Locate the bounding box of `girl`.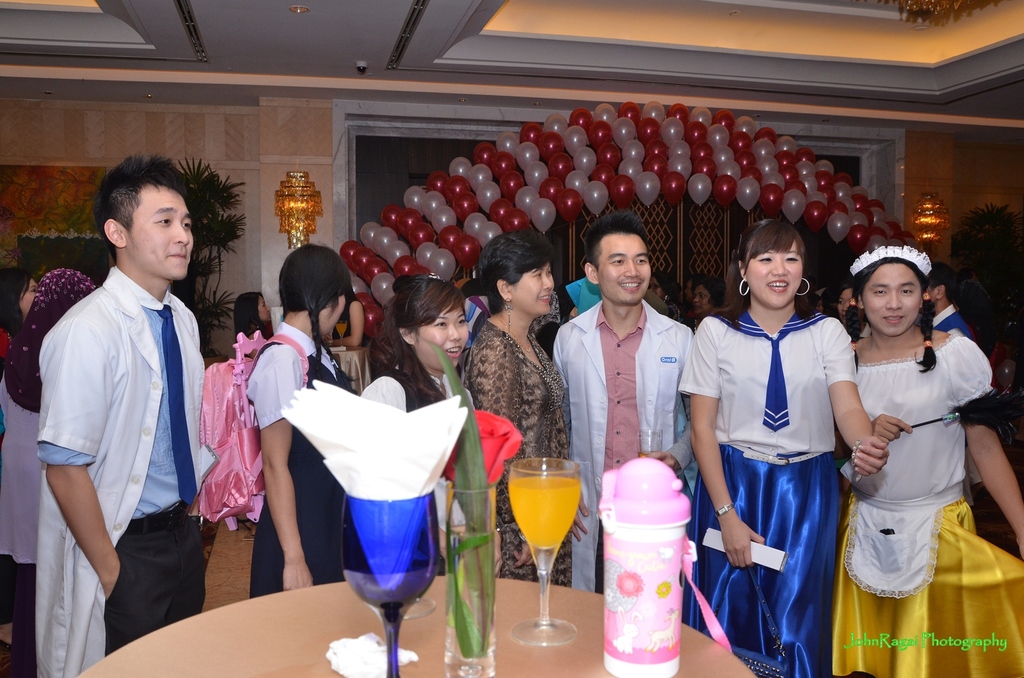
Bounding box: crop(230, 292, 271, 343).
